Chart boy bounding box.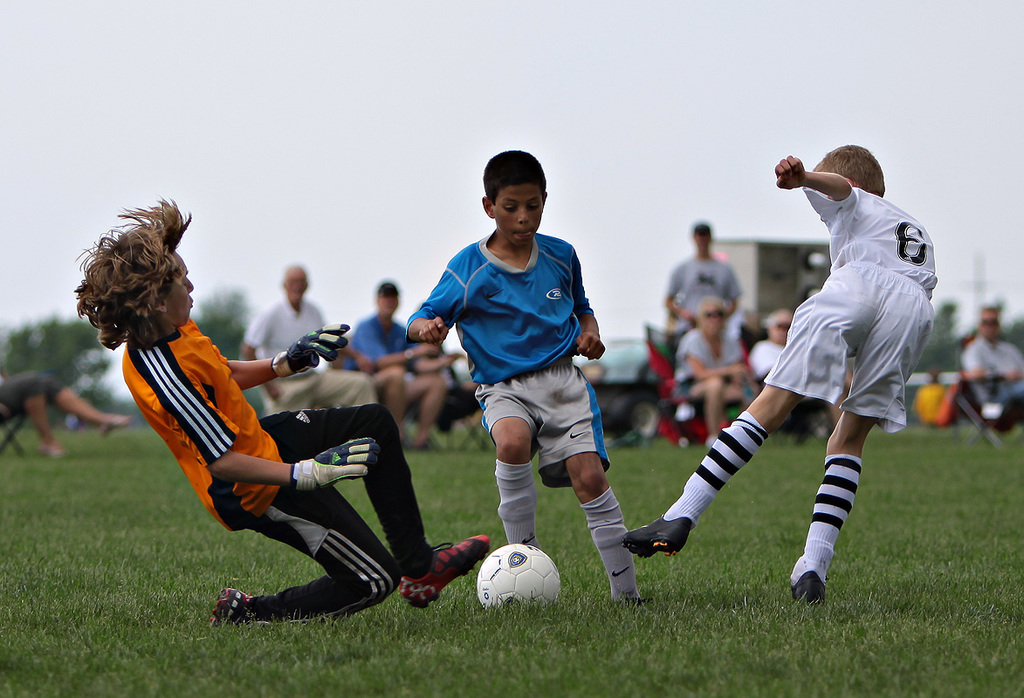
Charted: crop(395, 168, 660, 612).
